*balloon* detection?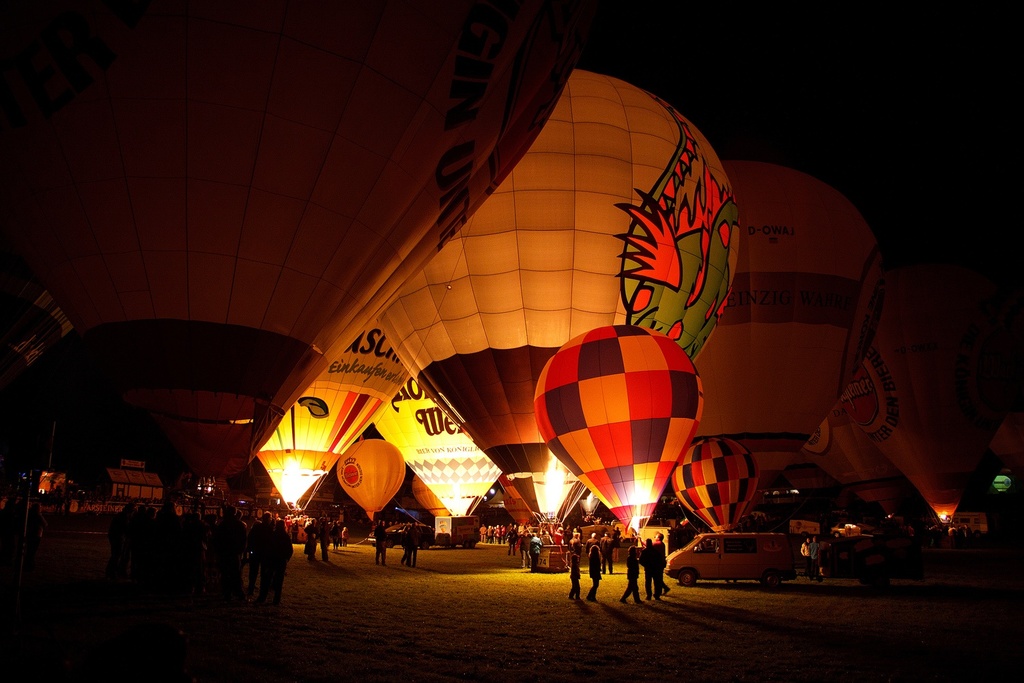
(x1=802, y1=396, x2=903, y2=499)
